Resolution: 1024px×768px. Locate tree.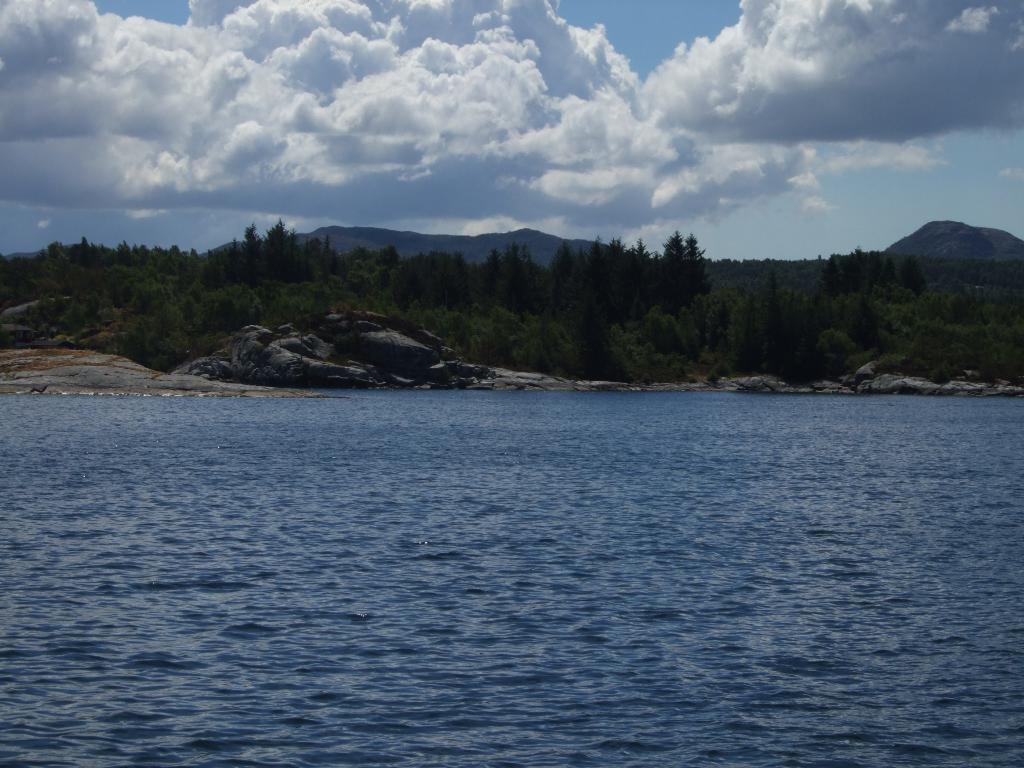
<region>648, 218, 730, 335</region>.
